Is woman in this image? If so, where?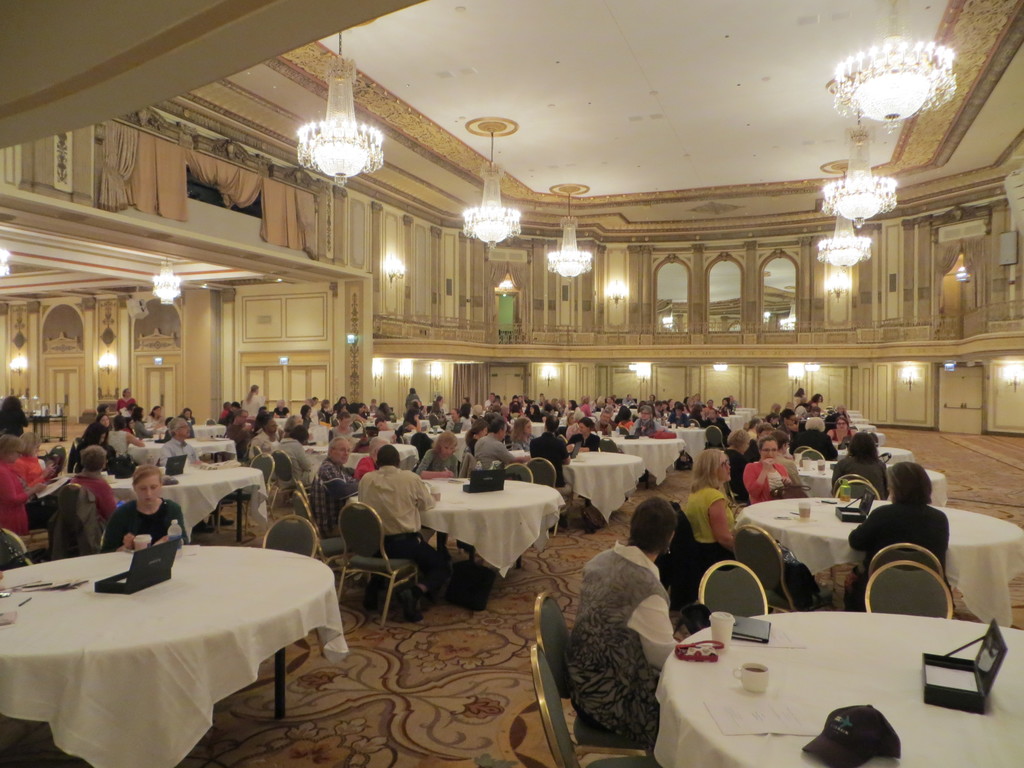
Yes, at {"x1": 431, "y1": 396, "x2": 444, "y2": 424}.
